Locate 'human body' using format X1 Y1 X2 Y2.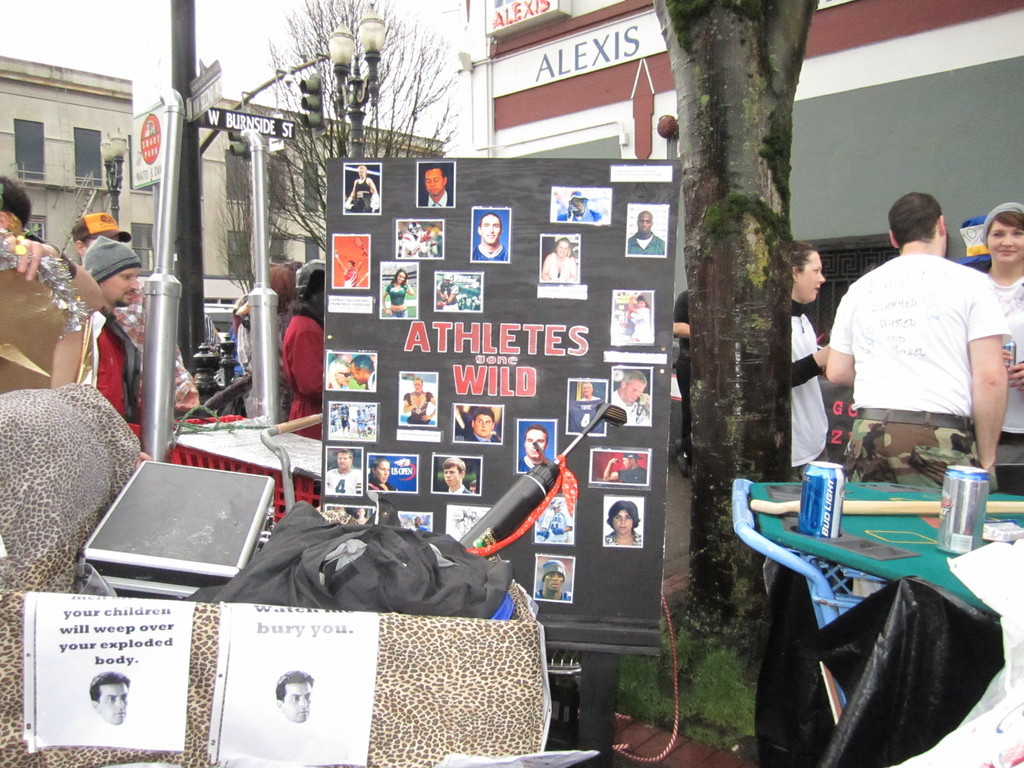
535 509 572 542.
